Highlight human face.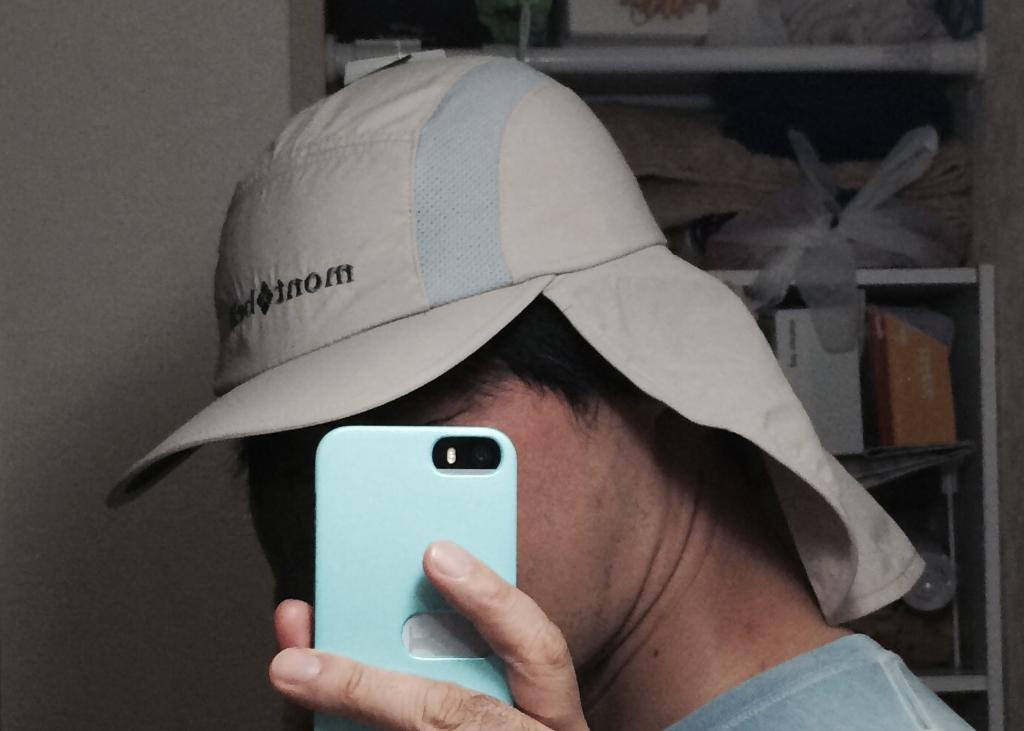
Highlighted region: 235 414 654 670.
